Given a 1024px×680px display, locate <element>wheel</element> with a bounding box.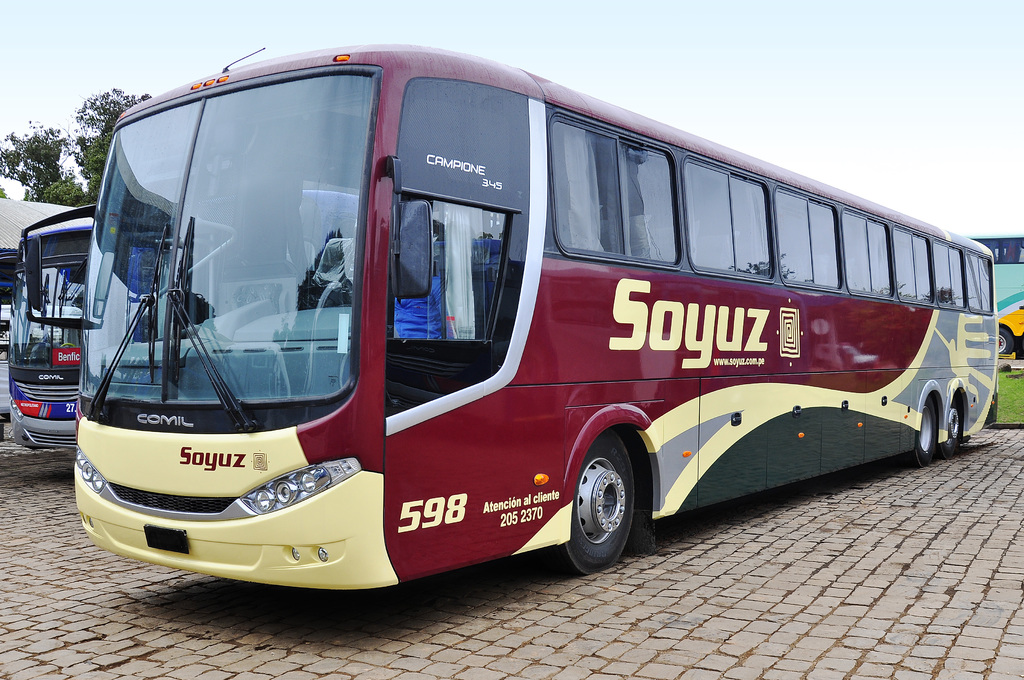
Located: [left=945, top=400, right=964, bottom=460].
